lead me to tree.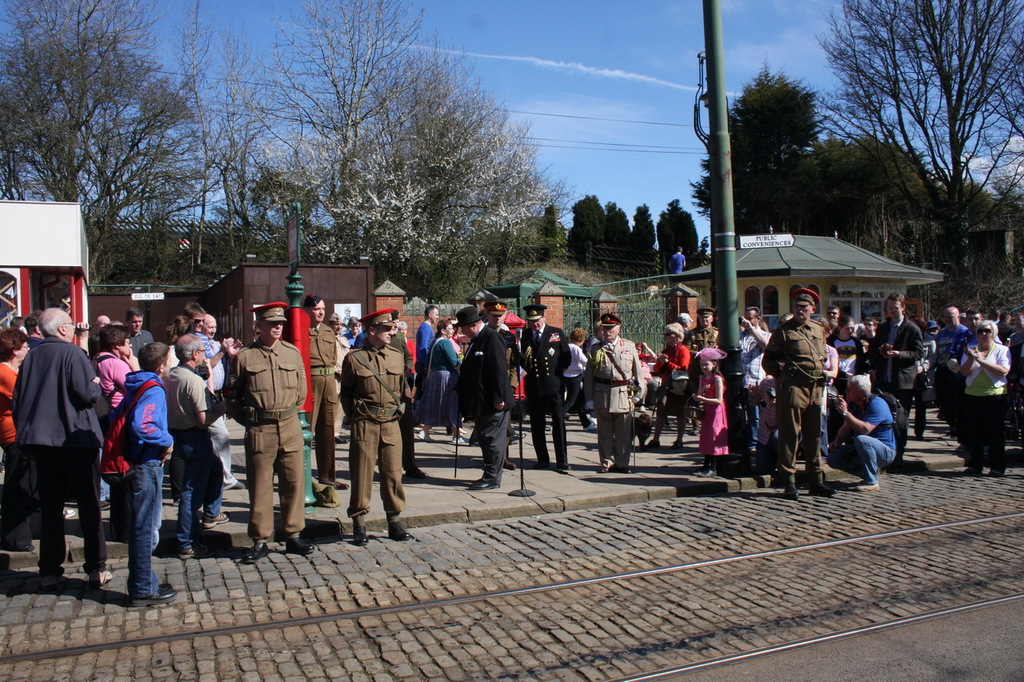
Lead to <region>173, 0, 291, 265</region>.
